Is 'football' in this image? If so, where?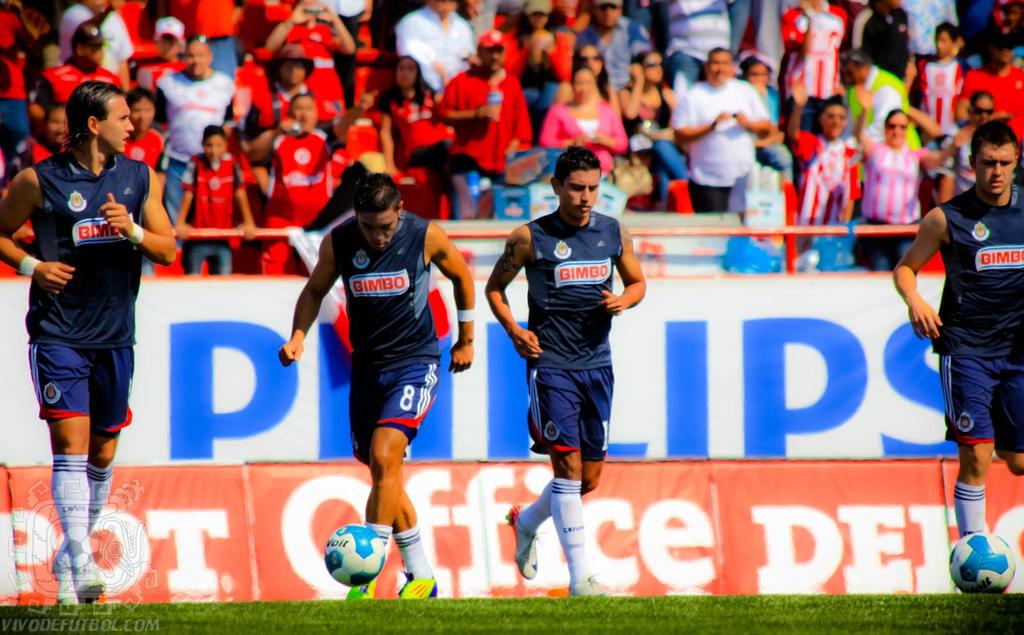
Yes, at left=944, top=530, right=1012, bottom=591.
